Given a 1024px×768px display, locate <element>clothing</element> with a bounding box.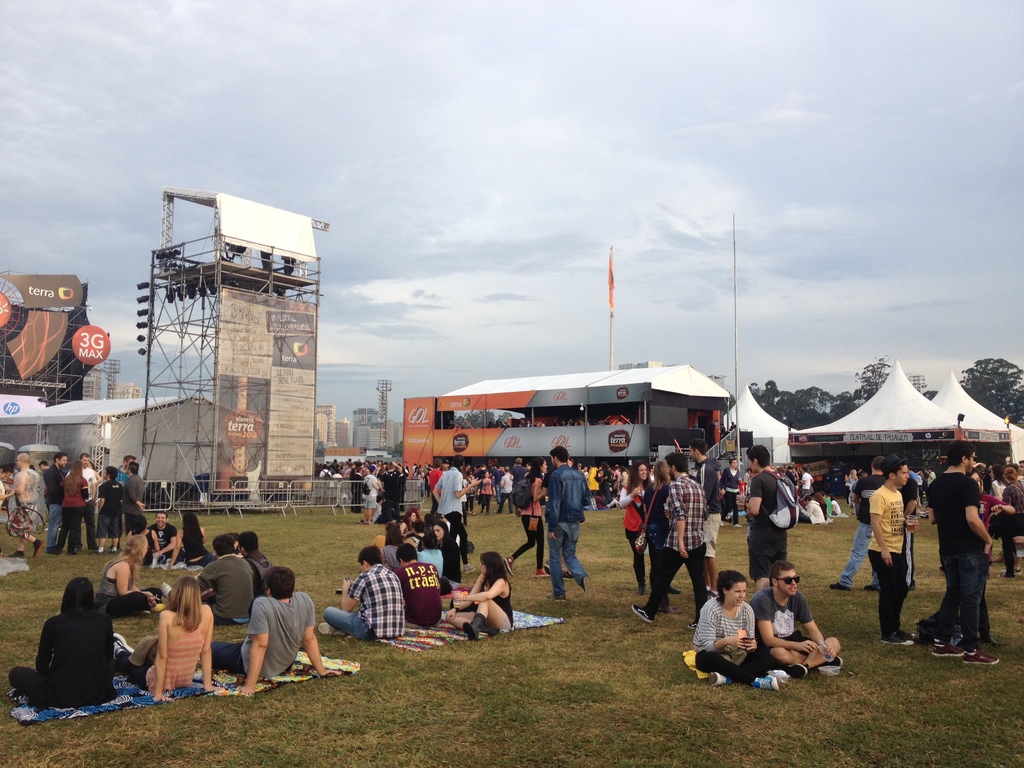
Located: (154,606,200,692).
